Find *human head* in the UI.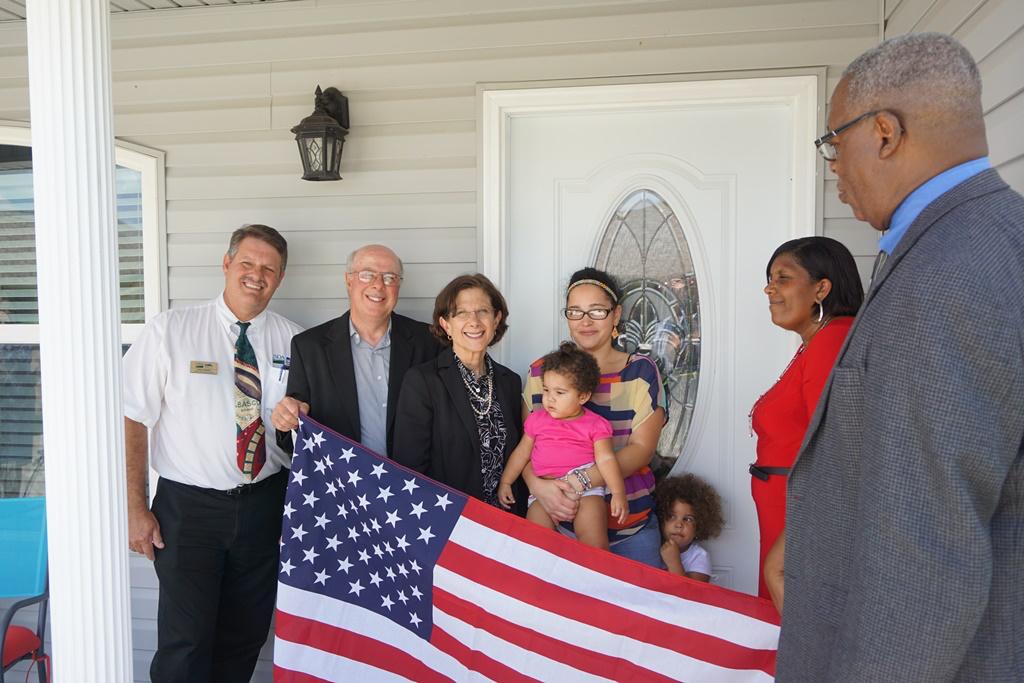
UI element at pyautogui.locateOnScreen(566, 268, 620, 349).
